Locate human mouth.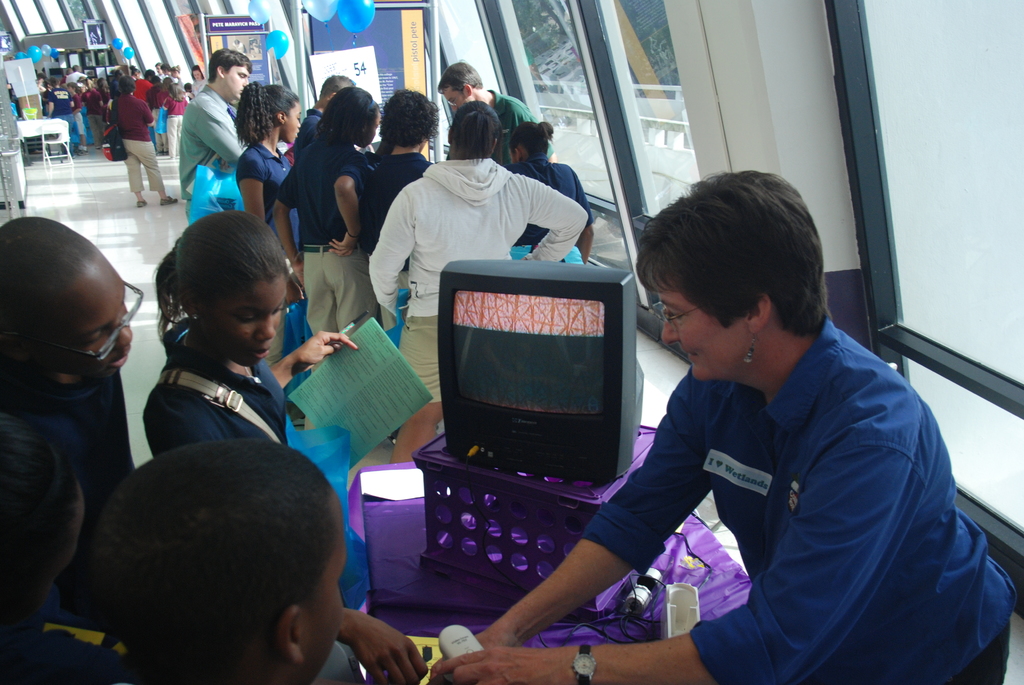
Bounding box: bbox=[115, 354, 133, 365].
